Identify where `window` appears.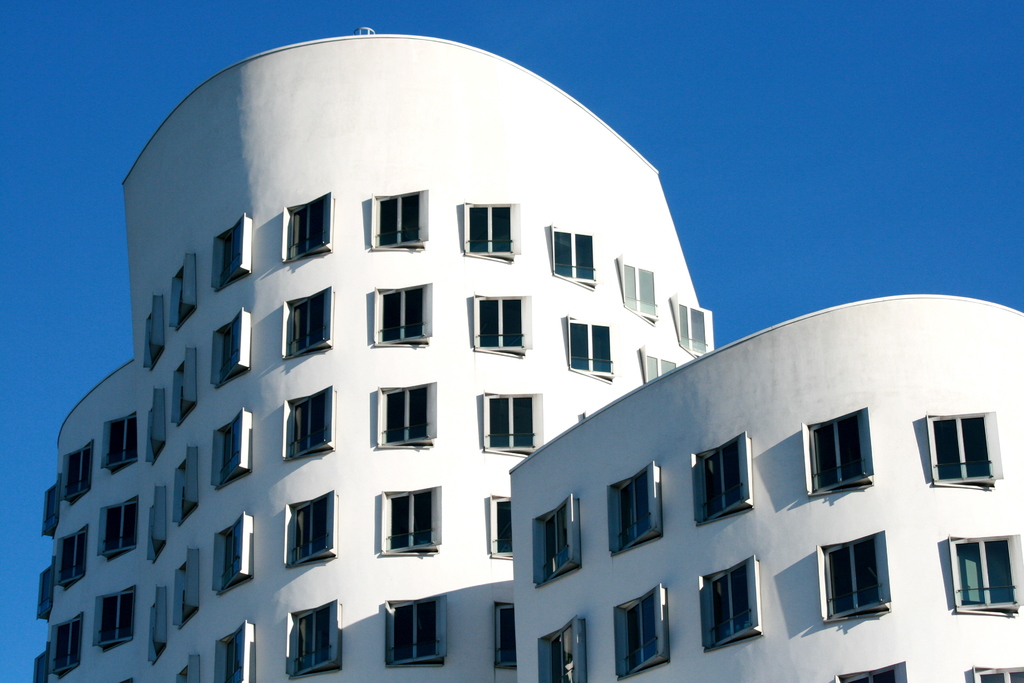
Appears at detection(207, 407, 252, 493).
